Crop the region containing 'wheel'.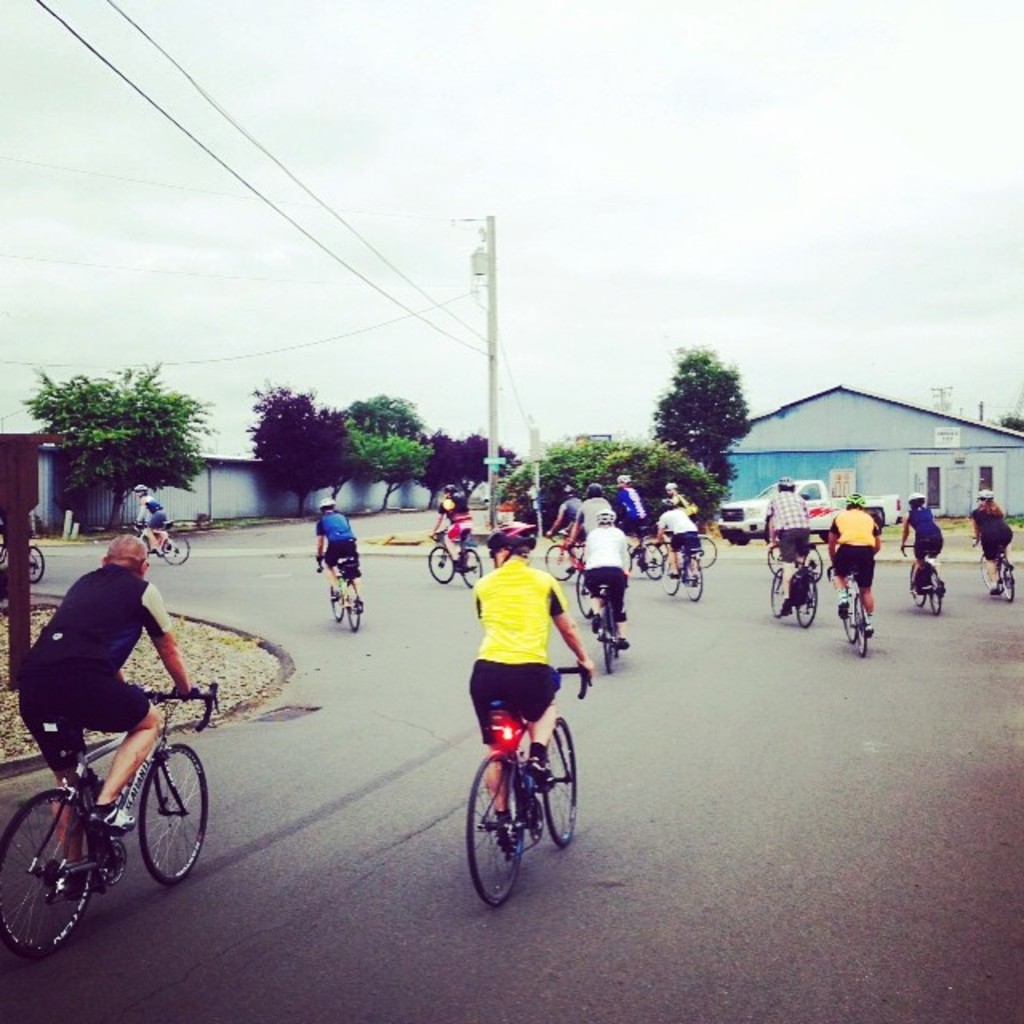
Crop region: bbox=[731, 531, 749, 547].
